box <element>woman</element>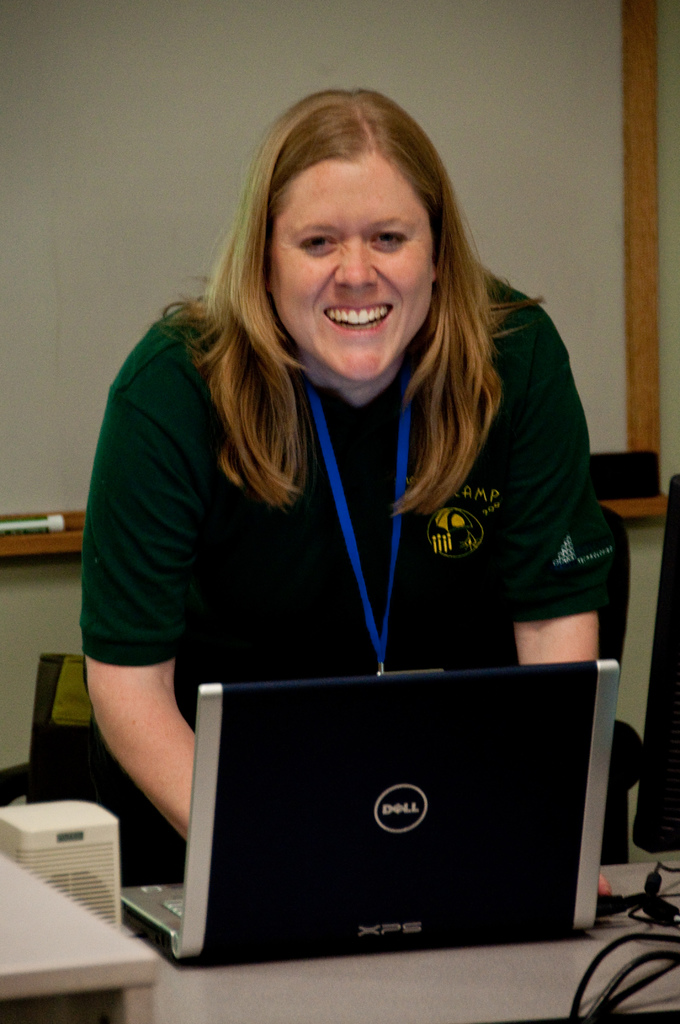
[x1=72, y1=81, x2=630, y2=920]
